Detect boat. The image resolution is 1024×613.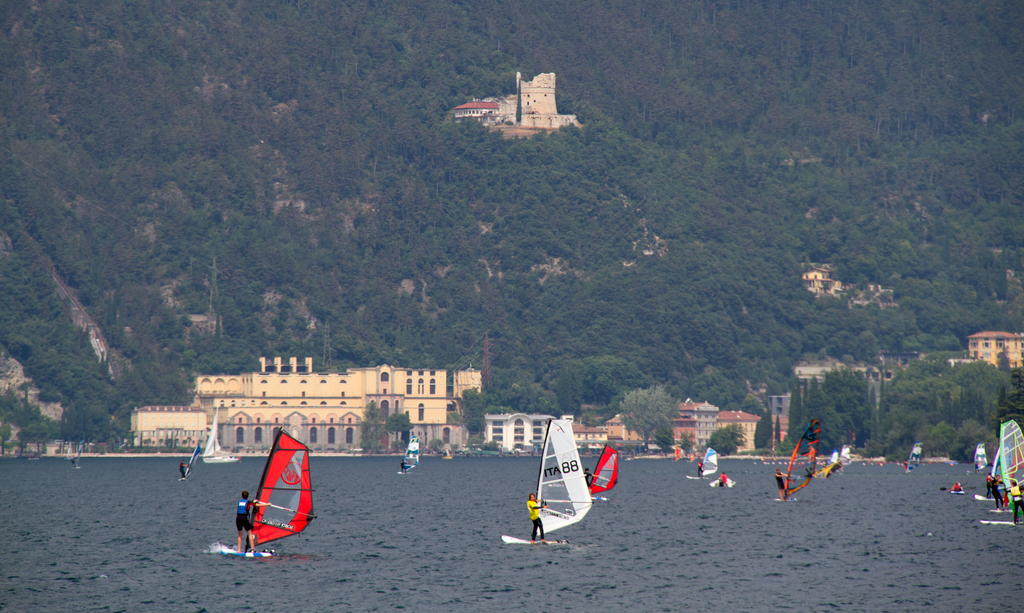
x1=176, y1=439, x2=205, y2=485.
